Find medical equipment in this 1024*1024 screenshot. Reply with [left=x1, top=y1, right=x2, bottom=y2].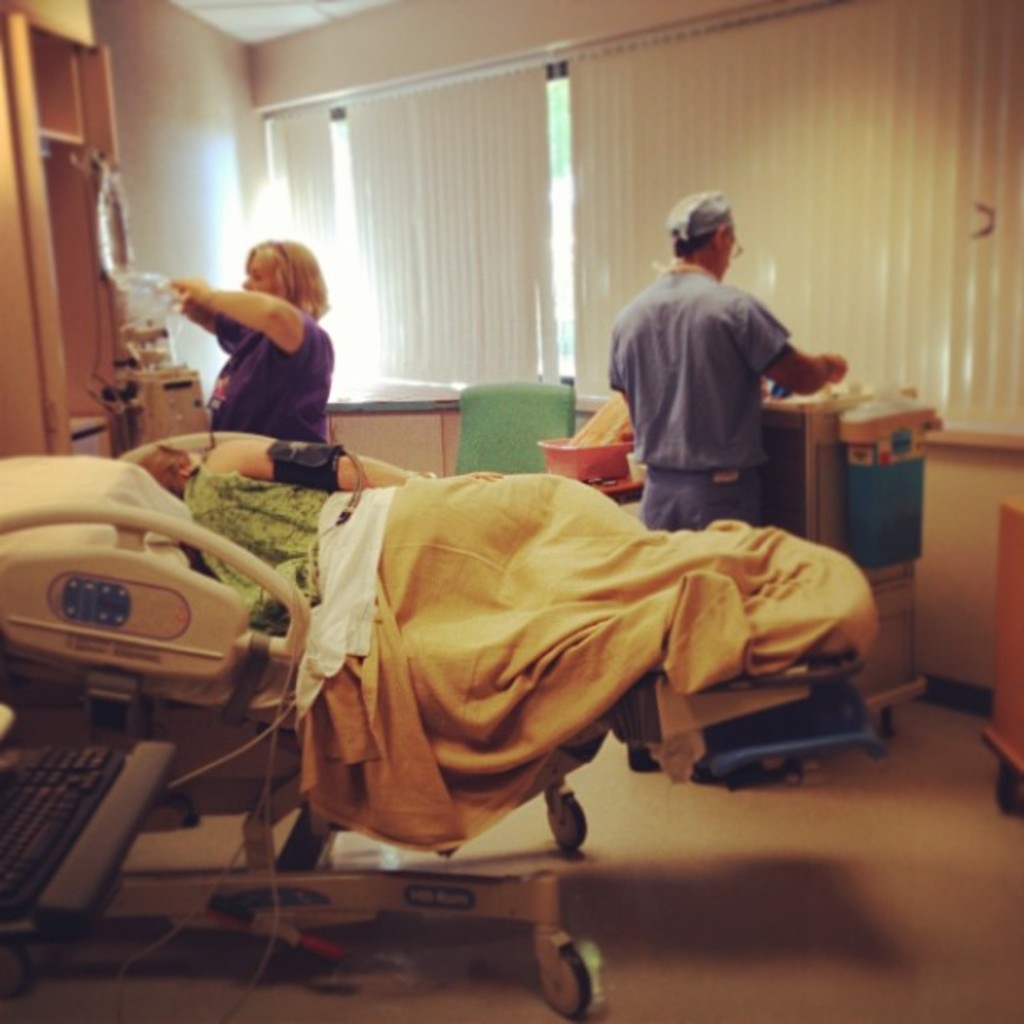
[left=0, top=423, right=873, bottom=1022].
